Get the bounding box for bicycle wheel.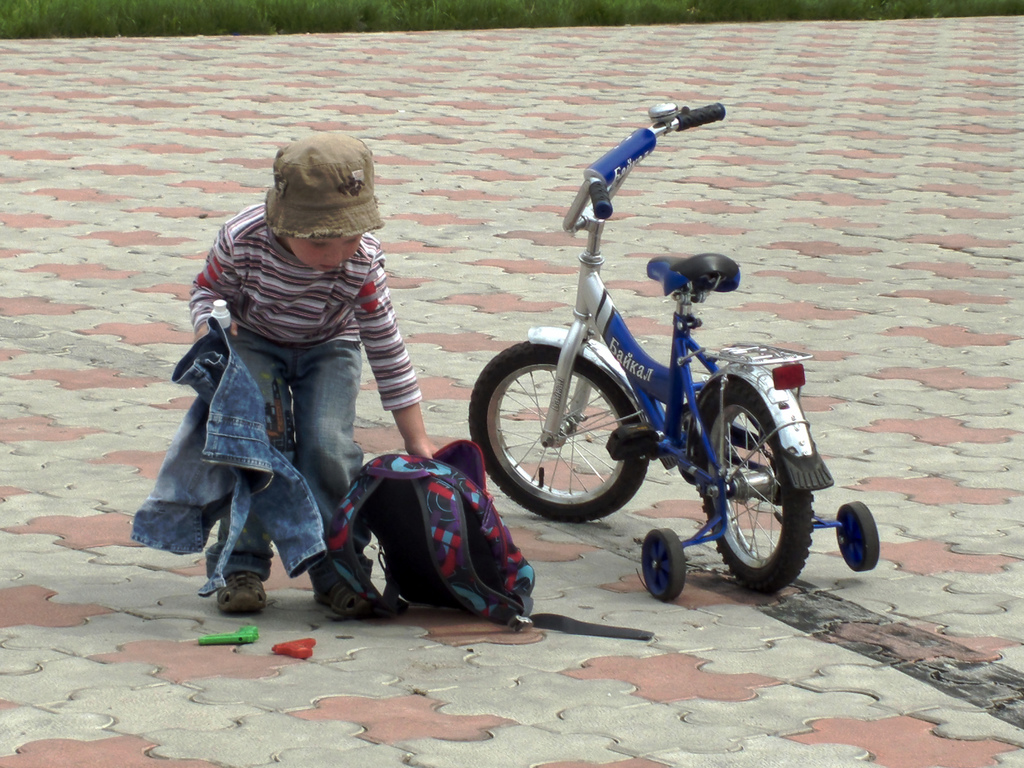
bbox(711, 382, 817, 605).
